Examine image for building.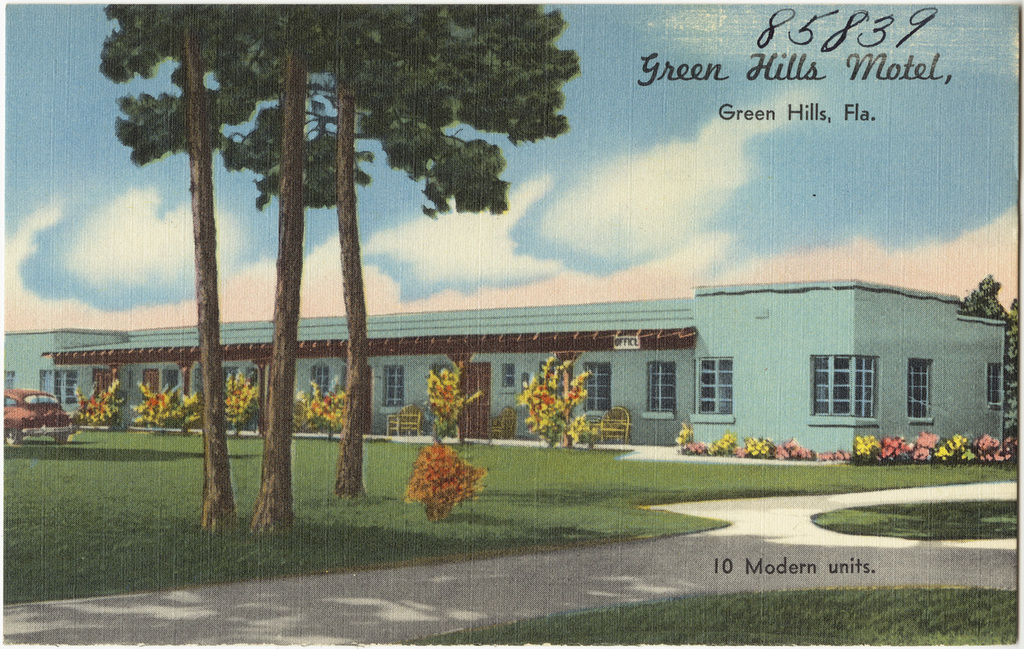
Examination result: 0,276,1007,461.
